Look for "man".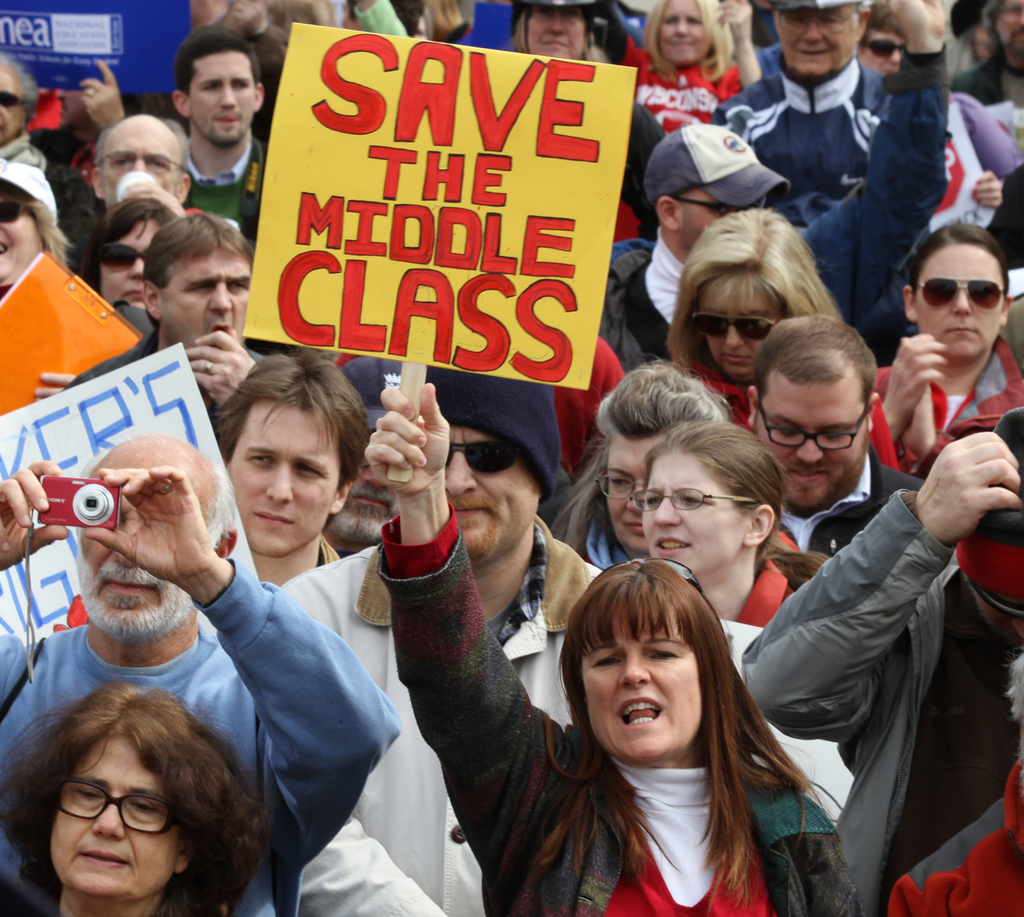
Found: box(744, 420, 1023, 916).
